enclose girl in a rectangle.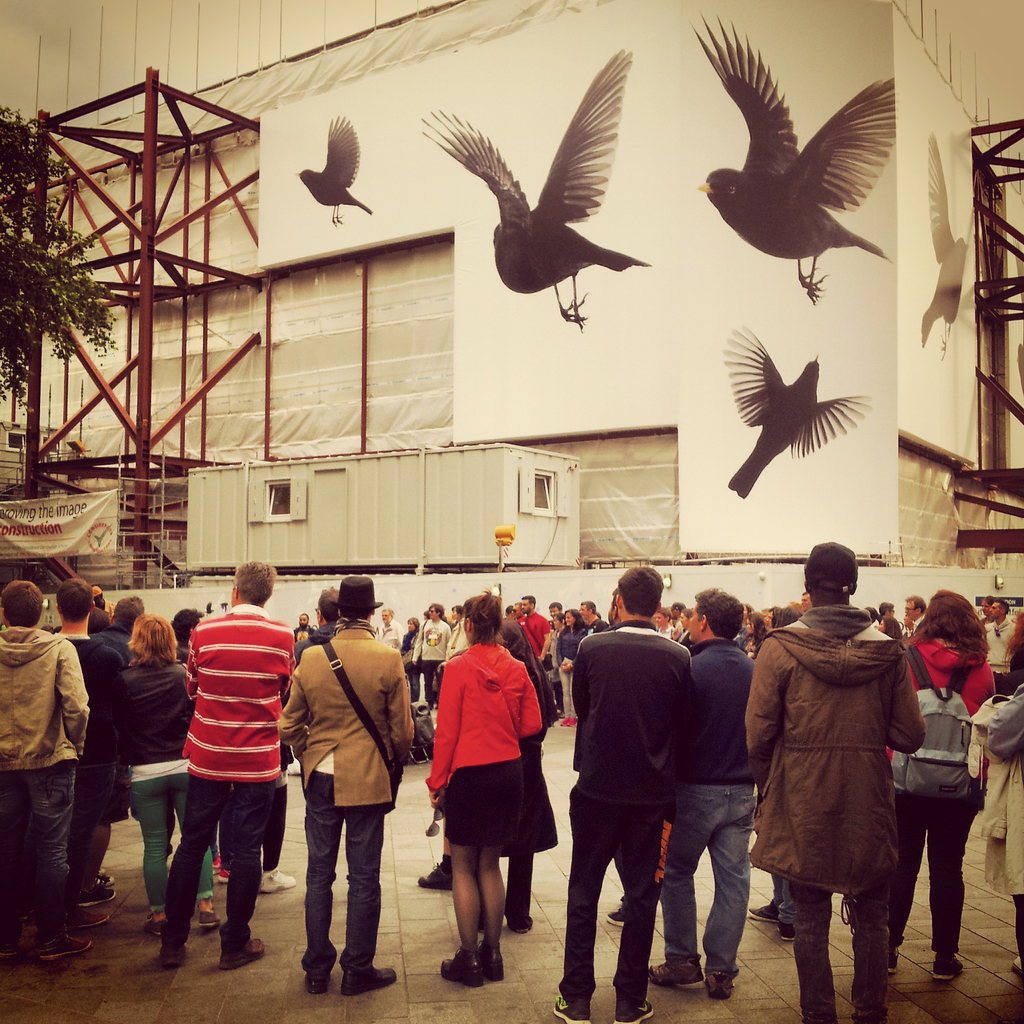
BBox(426, 587, 543, 979).
